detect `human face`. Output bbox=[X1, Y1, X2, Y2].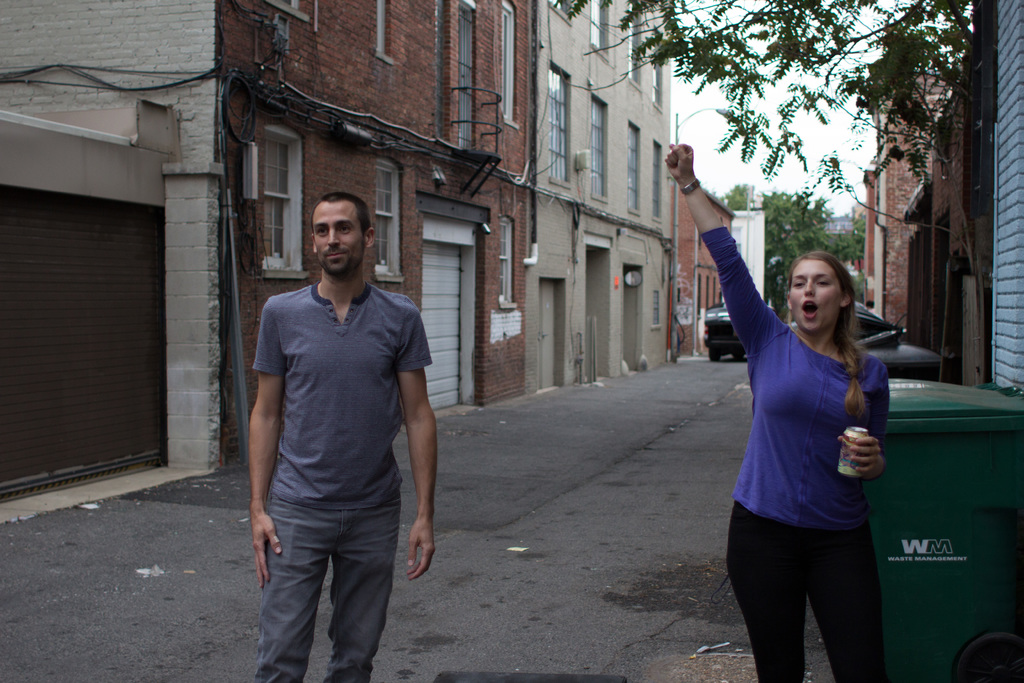
bbox=[786, 261, 843, 331].
